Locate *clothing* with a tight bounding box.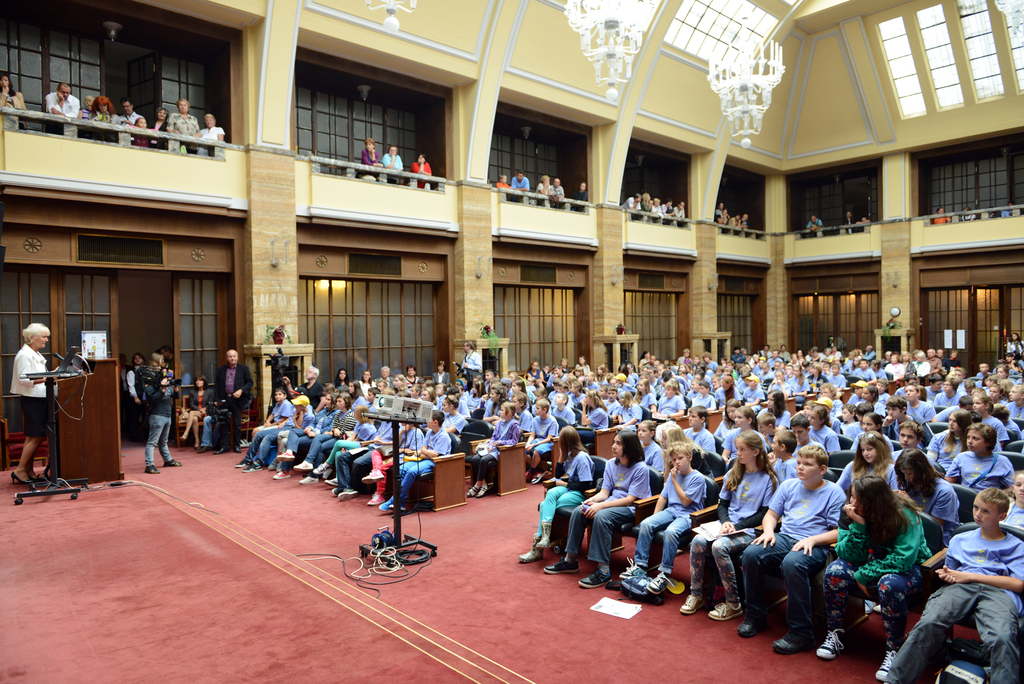
l=809, t=373, r=821, b=392.
